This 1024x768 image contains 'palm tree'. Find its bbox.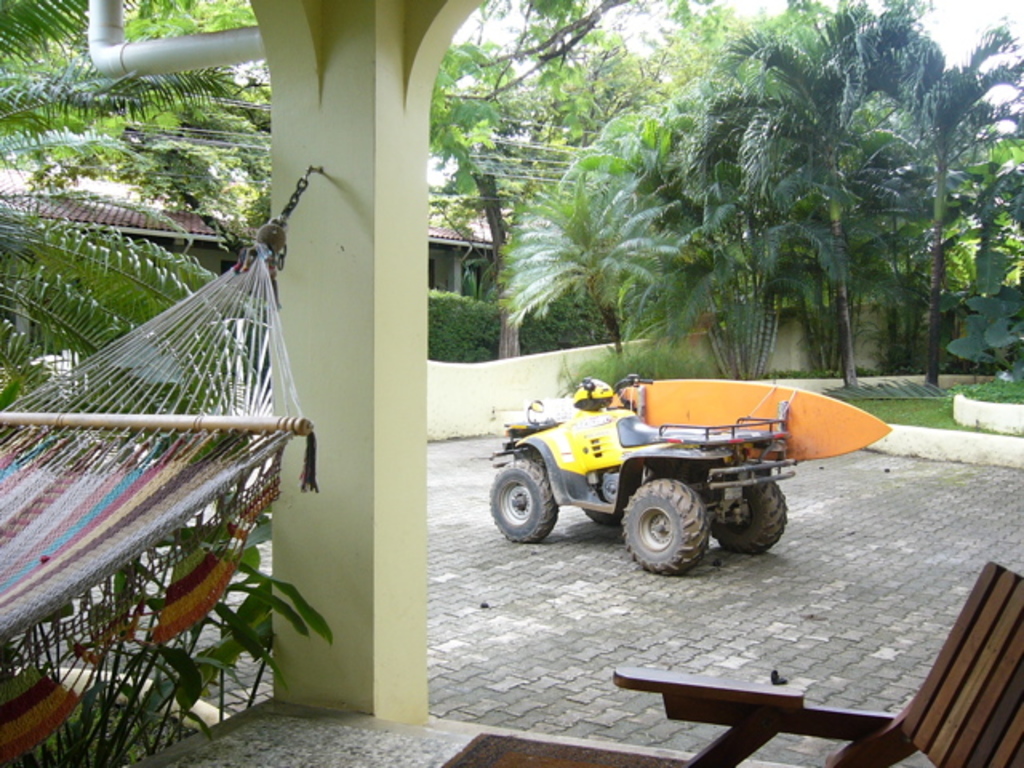
888, 53, 986, 382.
